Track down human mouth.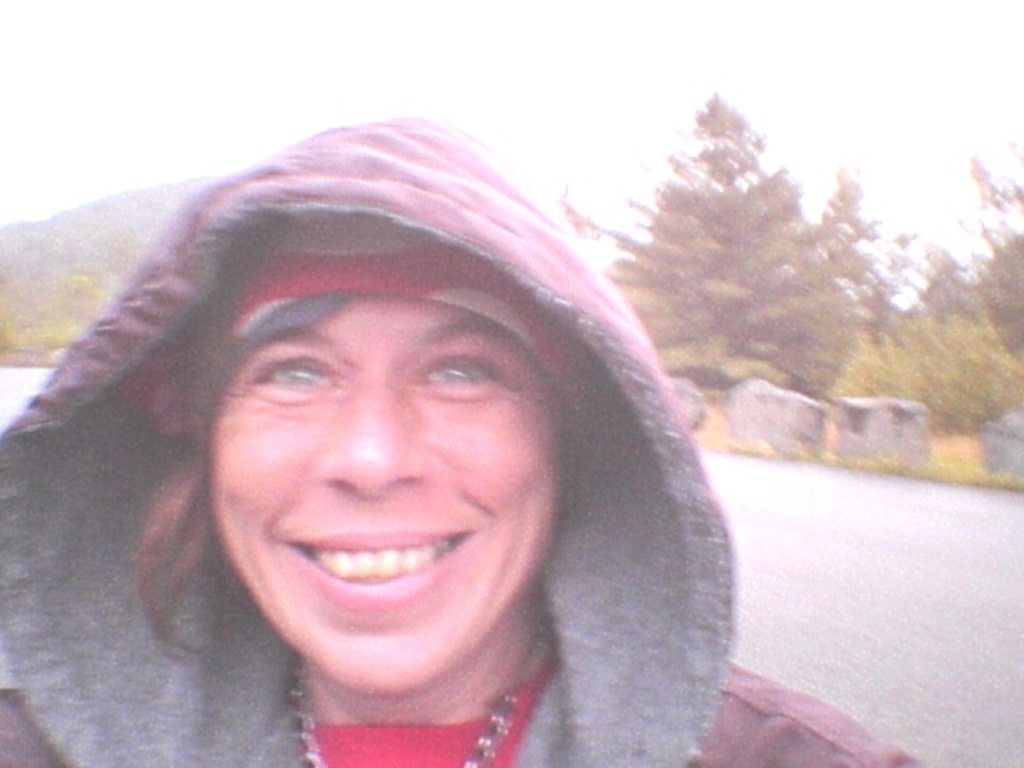
Tracked to crop(277, 531, 475, 618).
